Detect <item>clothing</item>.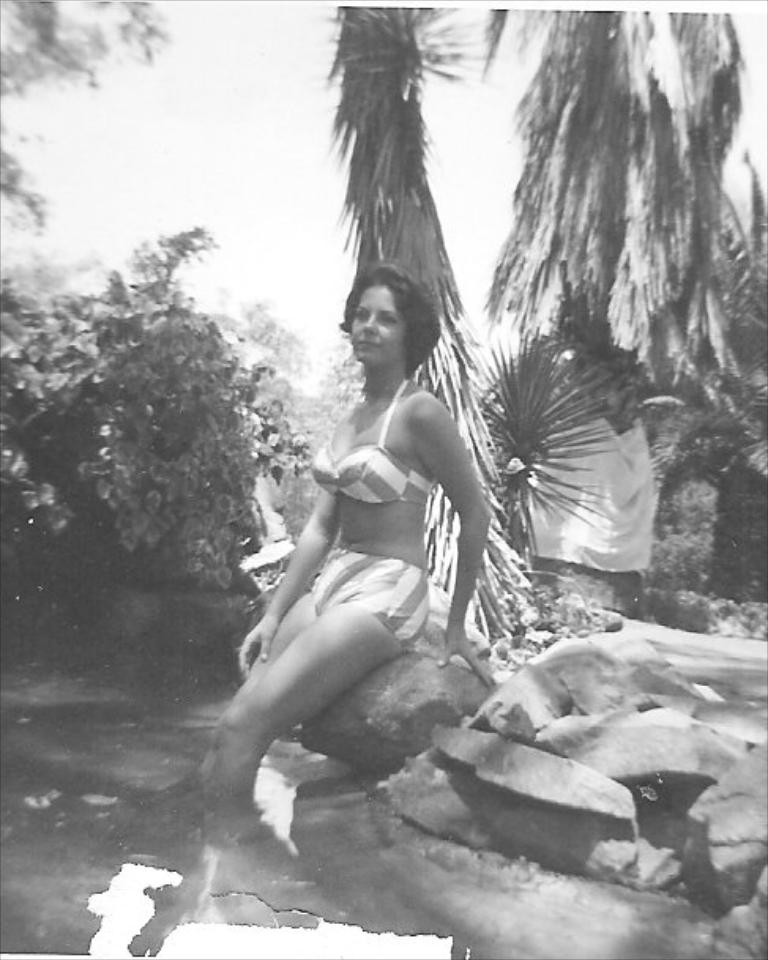
Detected at bbox(309, 374, 442, 504).
